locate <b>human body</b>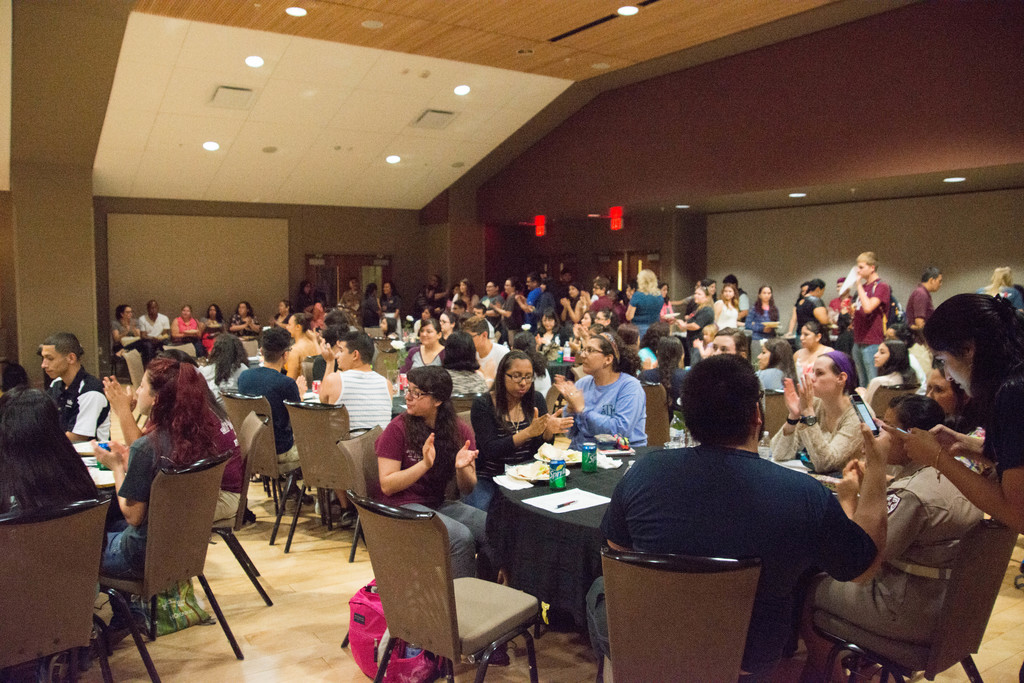
501,278,532,341
